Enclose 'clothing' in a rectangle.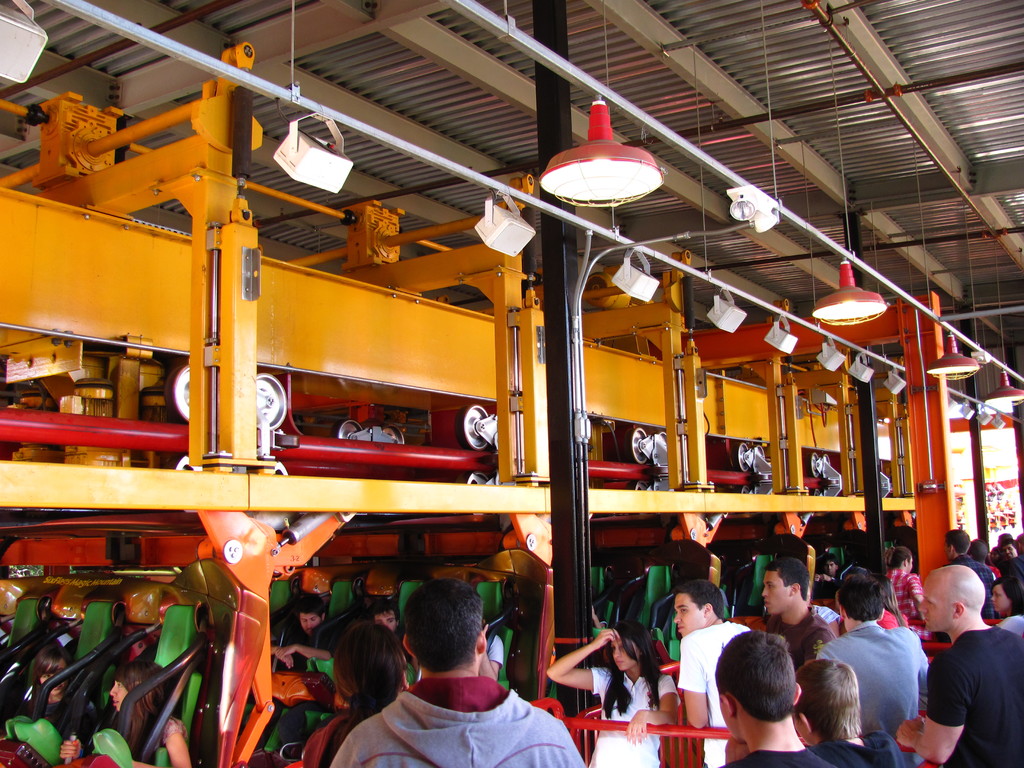
{"left": 996, "top": 610, "right": 1023, "bottom": 634}.
